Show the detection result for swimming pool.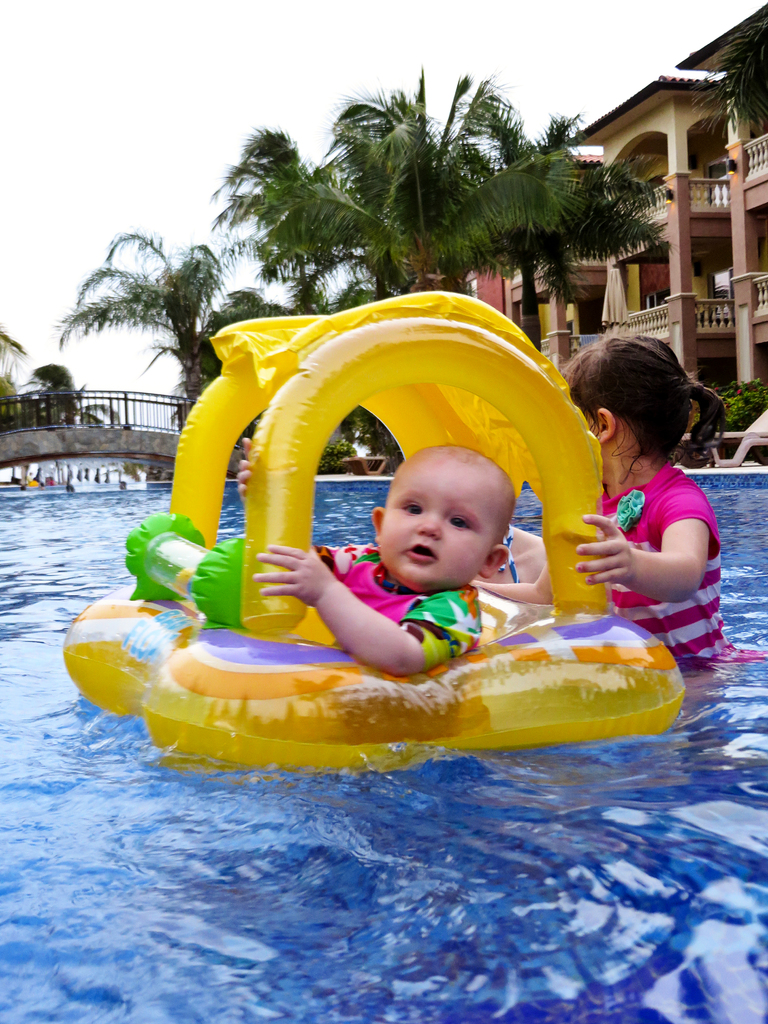
box(0, 478, 767, 1023).
